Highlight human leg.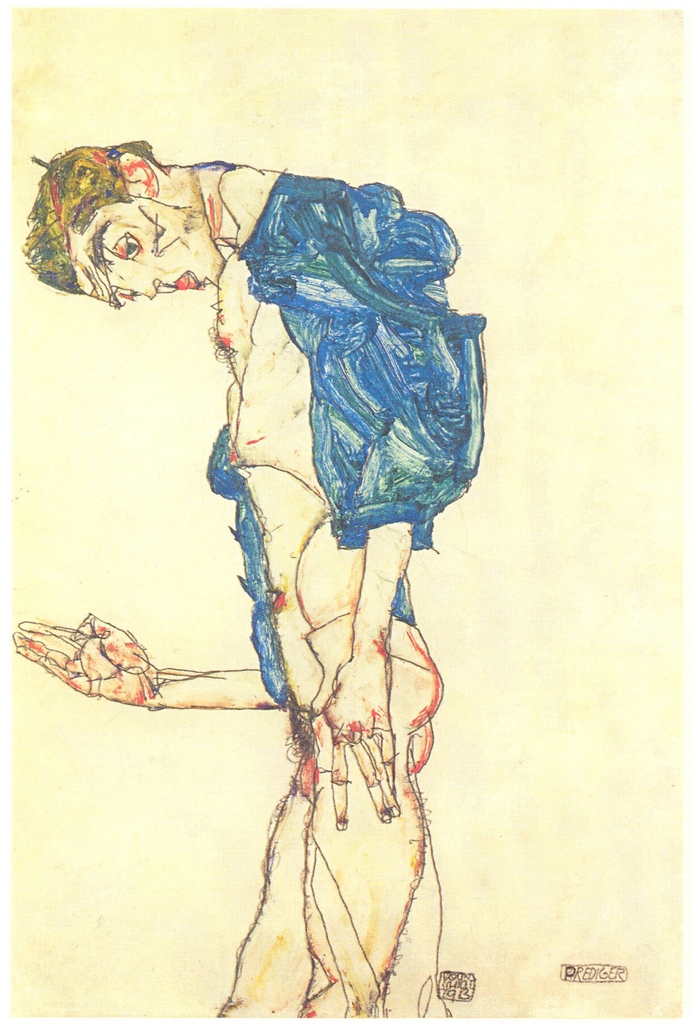
Highlighted region: left=297, top=605, right=445, bottom=1023.
